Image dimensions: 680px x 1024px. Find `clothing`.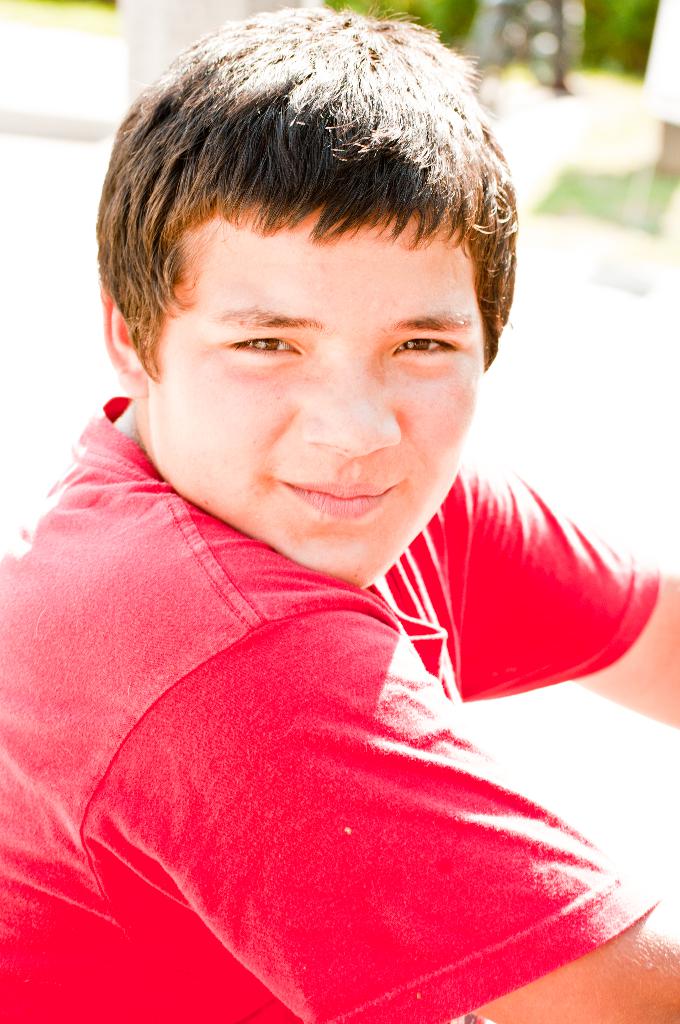
(left=28, top=353, right=645, bottom=990).
